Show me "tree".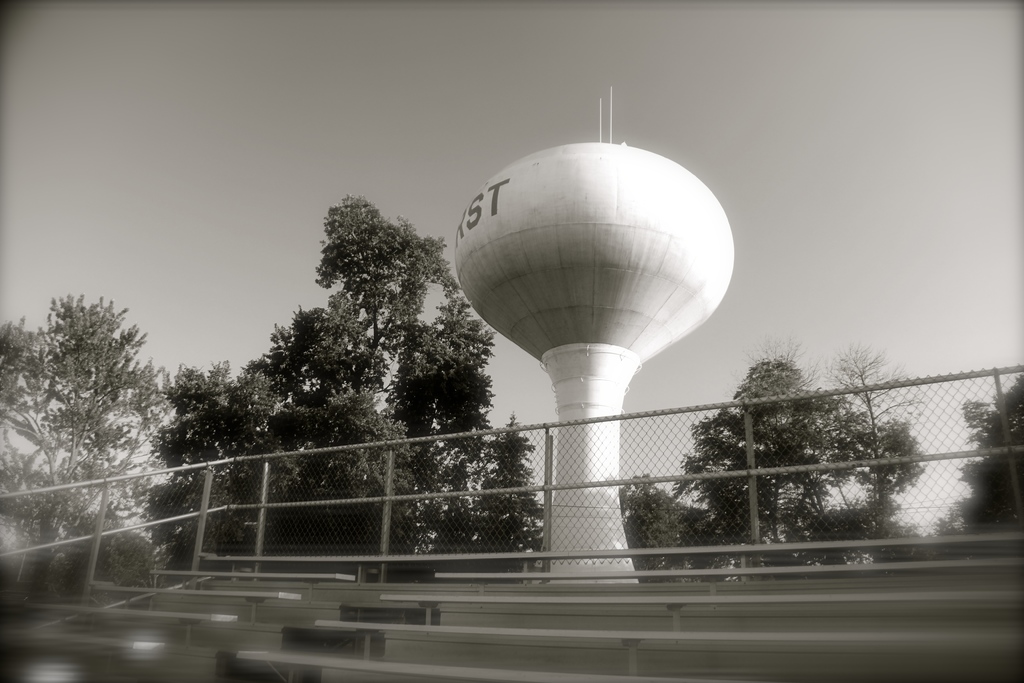
"tree" is here: box(816, 492, 929, 566).
